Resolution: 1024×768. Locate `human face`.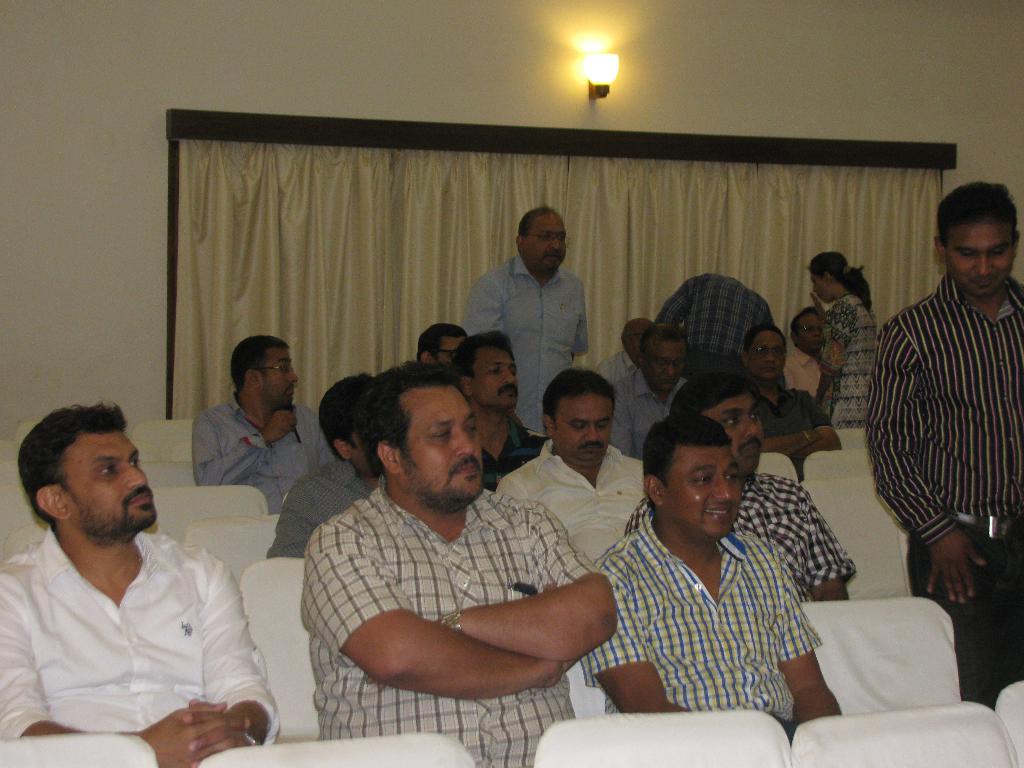
(704,397,762,474).
